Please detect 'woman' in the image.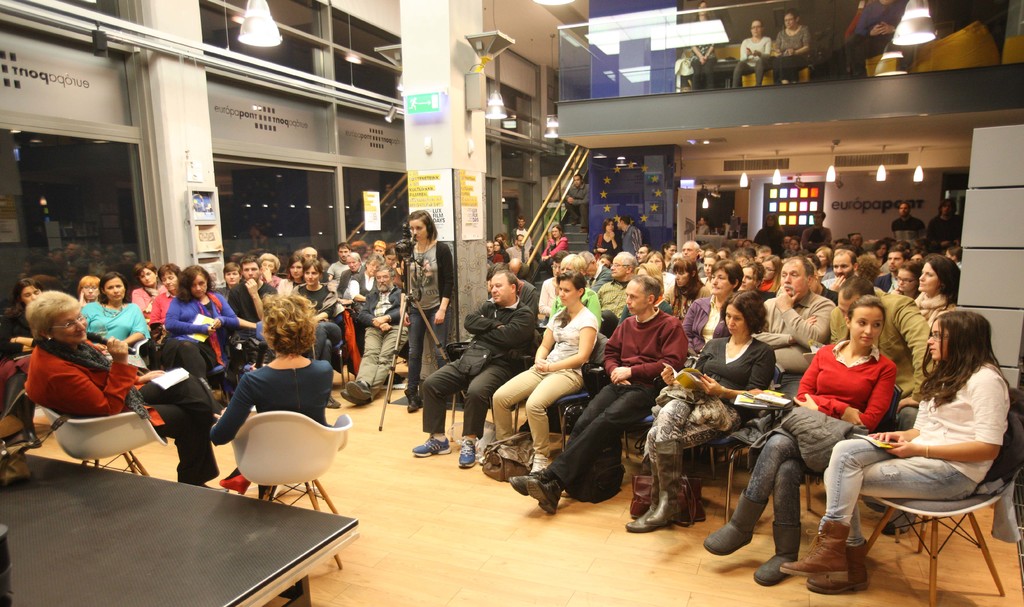
760, 252, 783, 298.
